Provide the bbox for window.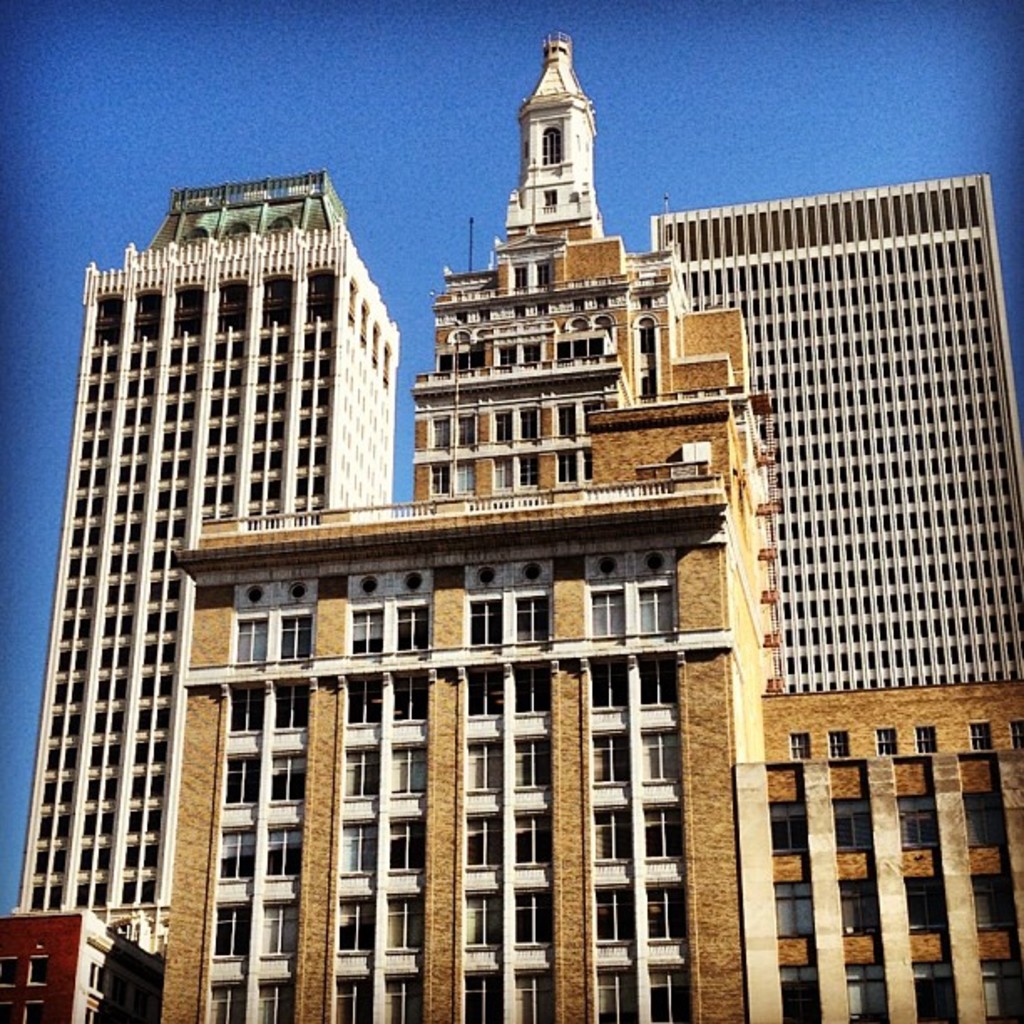
locate(970, 870, 1012, 929).
